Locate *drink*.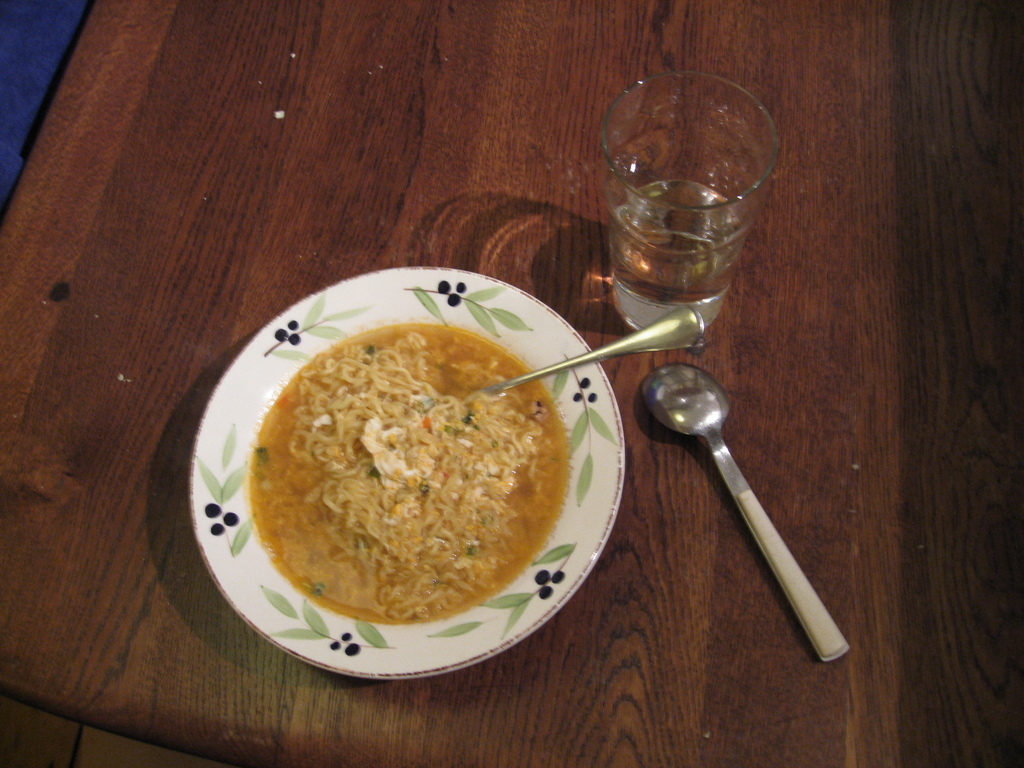
Bounding box: <bbox>609, 172, 748, 332</bbox>.
